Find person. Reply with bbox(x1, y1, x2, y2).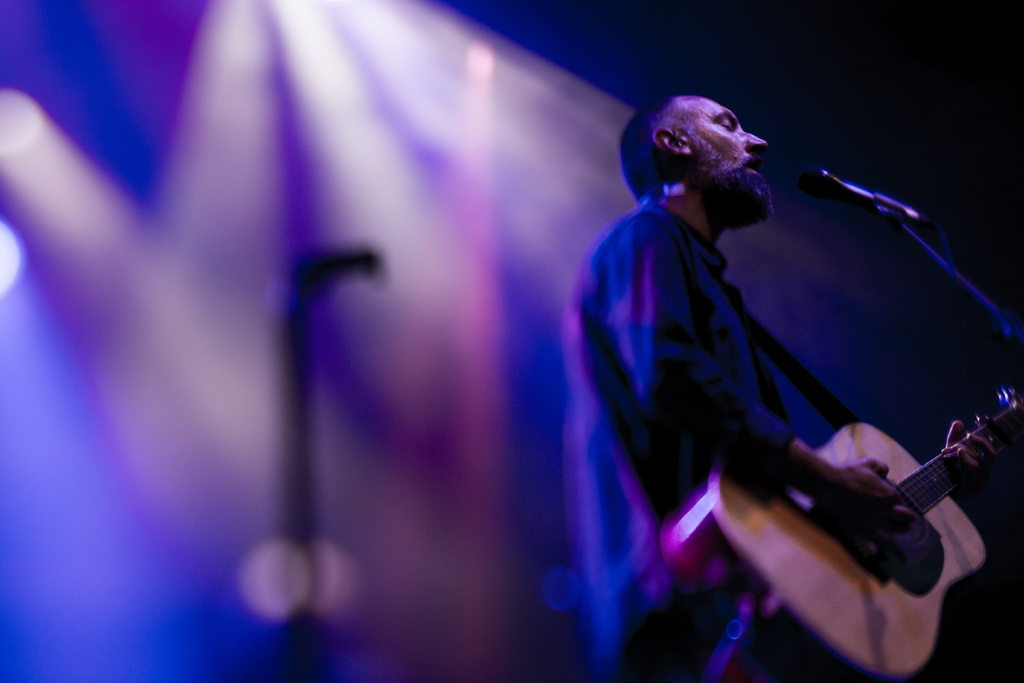
bbox(561, 95, 995, 682).
